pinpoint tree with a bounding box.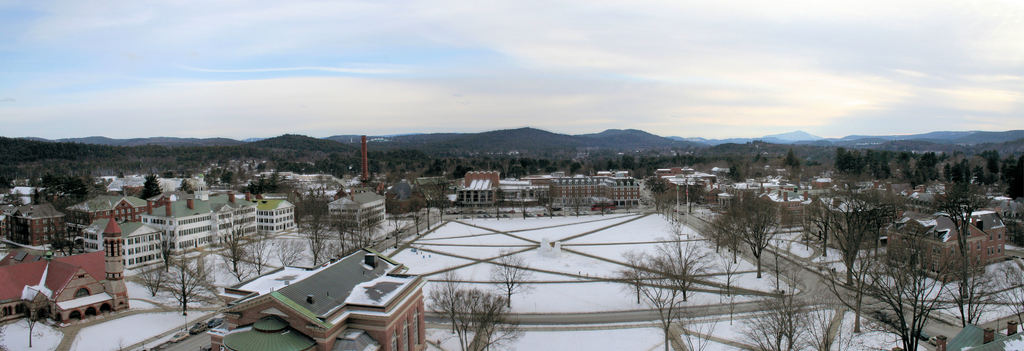
box=[246, 218, 275, 284].
